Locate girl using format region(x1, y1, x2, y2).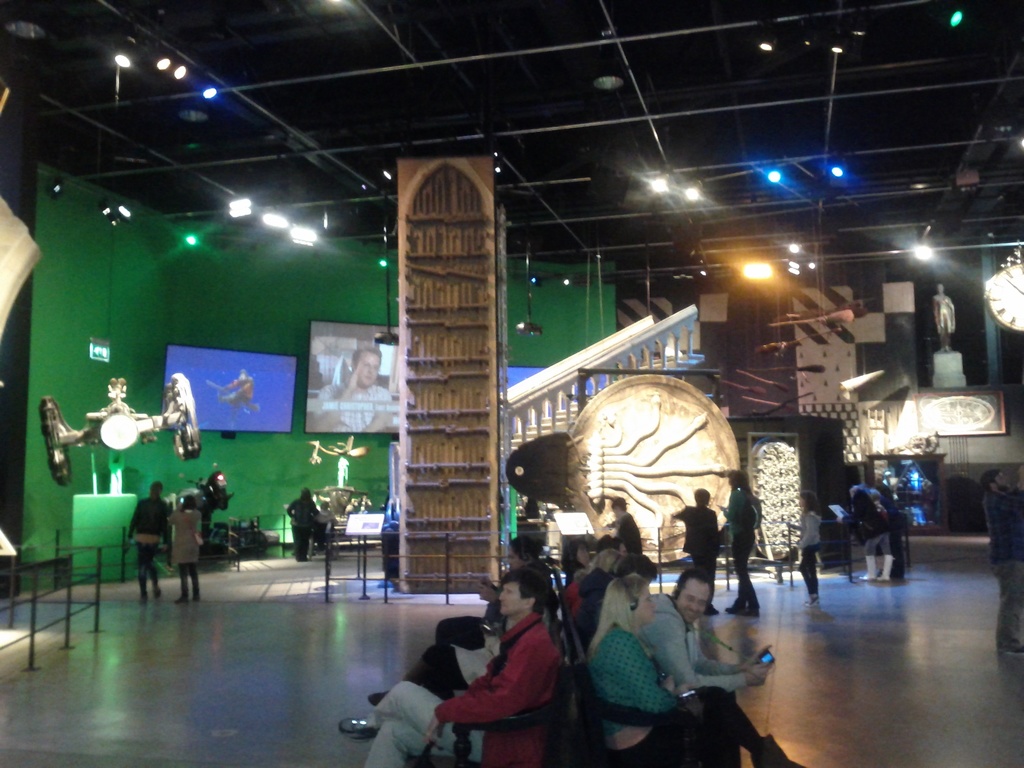
region(165, 496, 202, 605).
